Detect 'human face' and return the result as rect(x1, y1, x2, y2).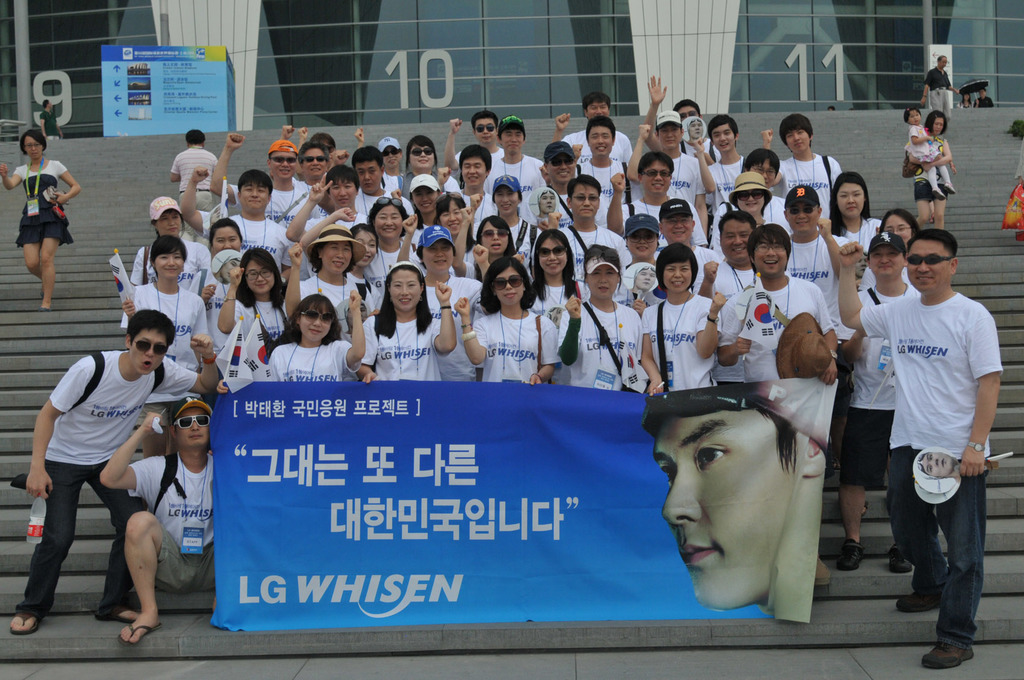
rect(642, 411, 797, 597).
